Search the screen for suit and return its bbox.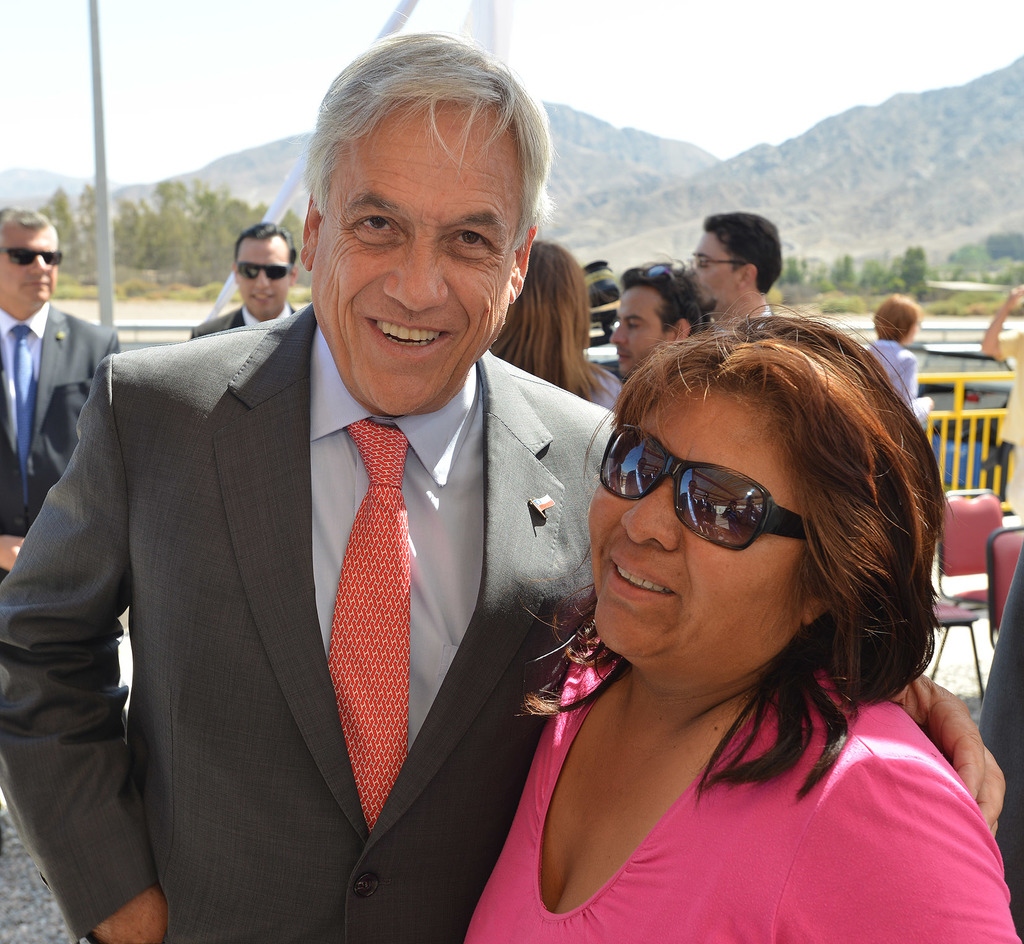
Found: [0,305,124,592].
